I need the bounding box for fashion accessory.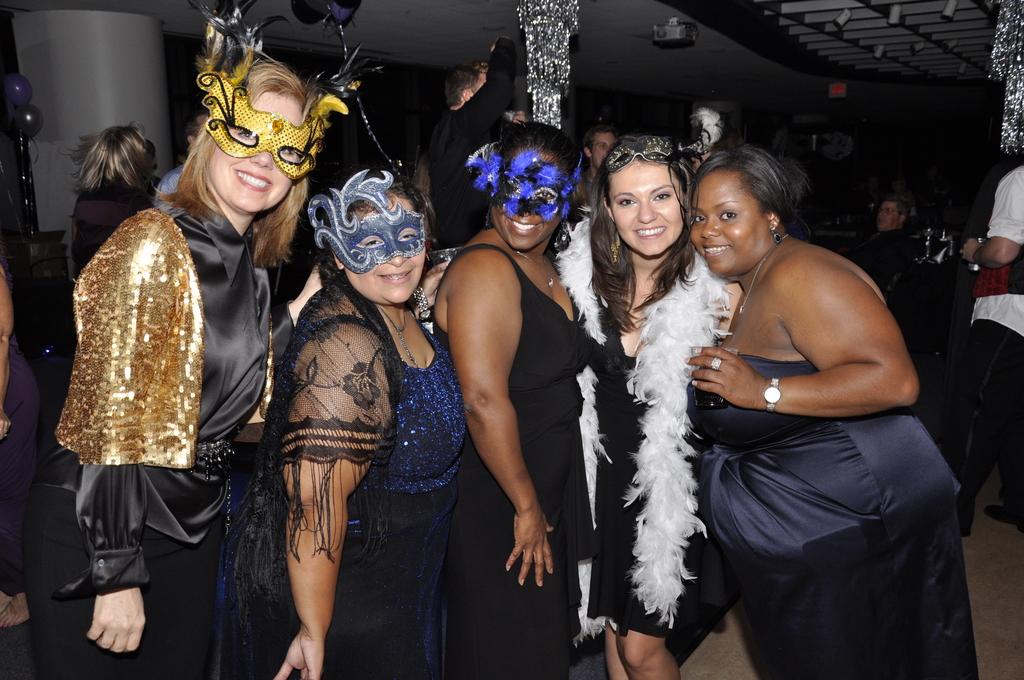
Here it is: locate(185, 1, 379, 186).
